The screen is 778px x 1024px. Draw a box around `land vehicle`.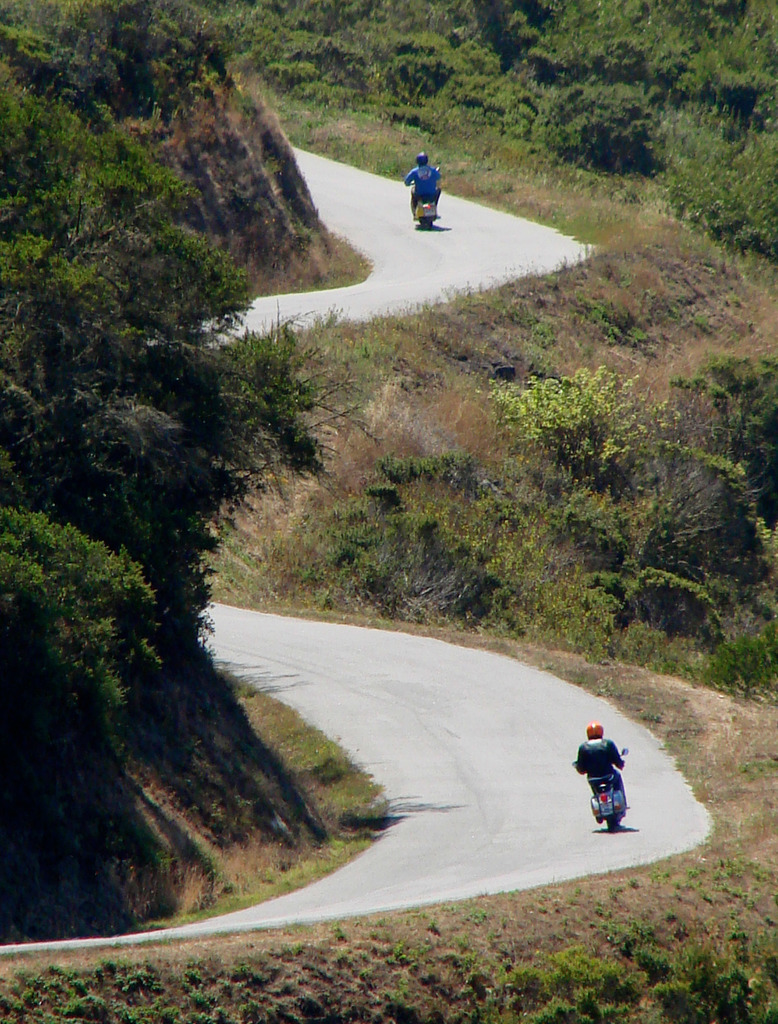
{"x1": 409, "y1": 165, "x2": 441, "y2": 232}.
